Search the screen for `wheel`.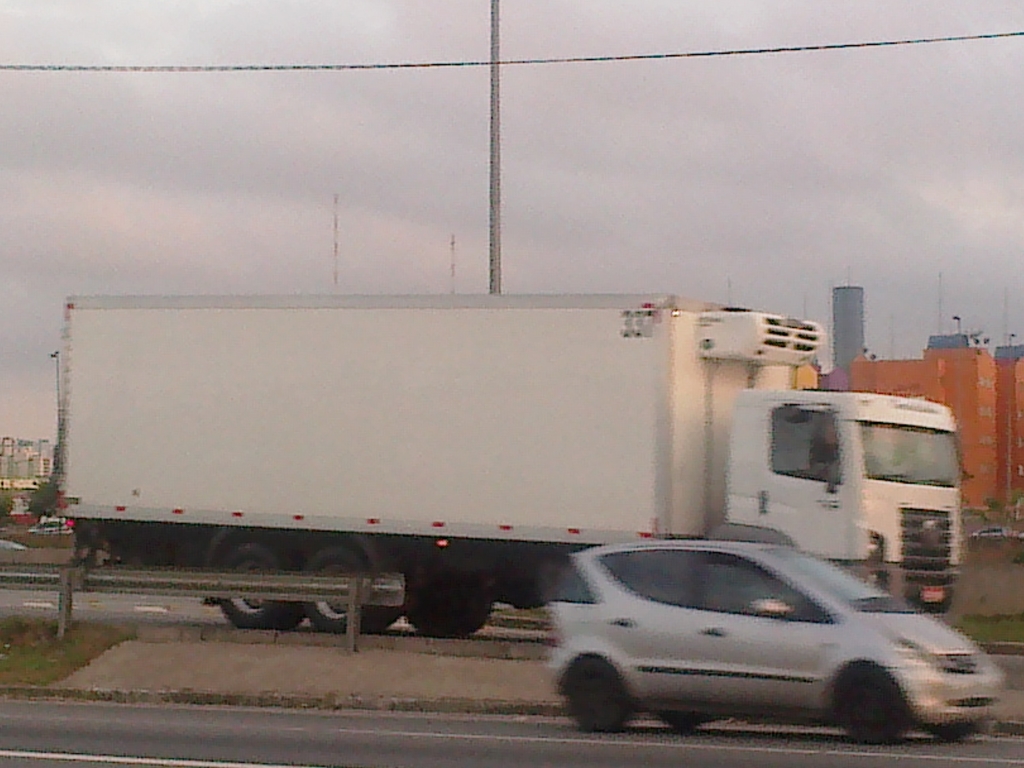
Found at 408:559:489:634.
